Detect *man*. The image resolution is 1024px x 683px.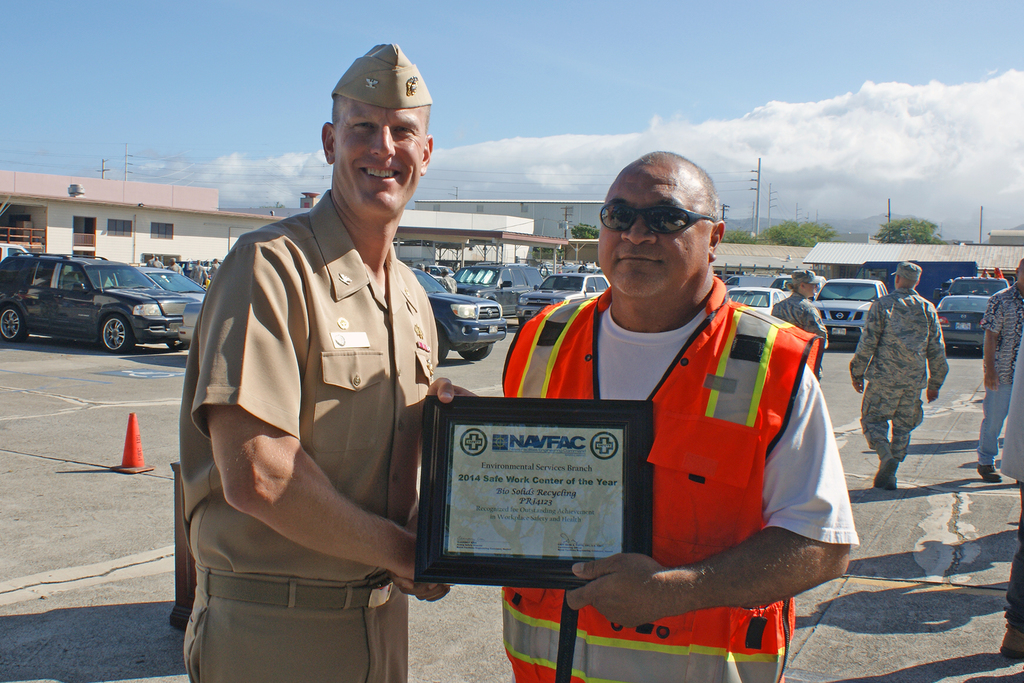
<region>980, 255, 1023, 488</region>.
